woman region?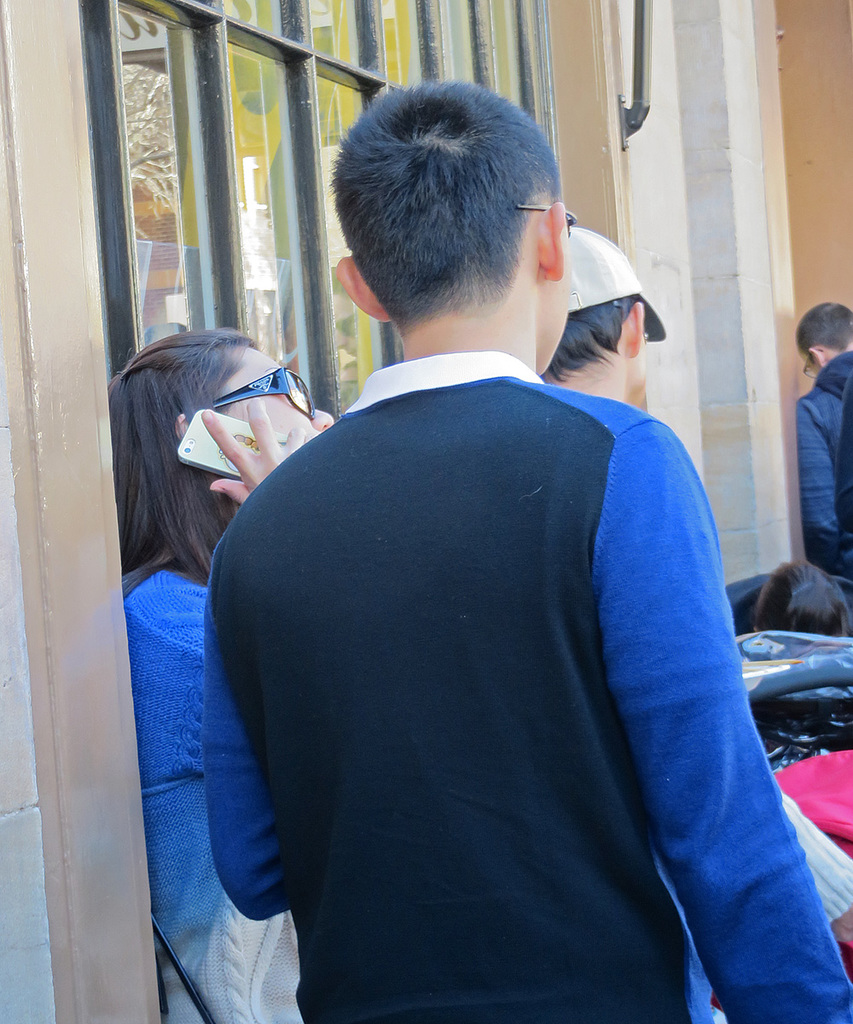
Rect(103, 321, 852, 1023)
